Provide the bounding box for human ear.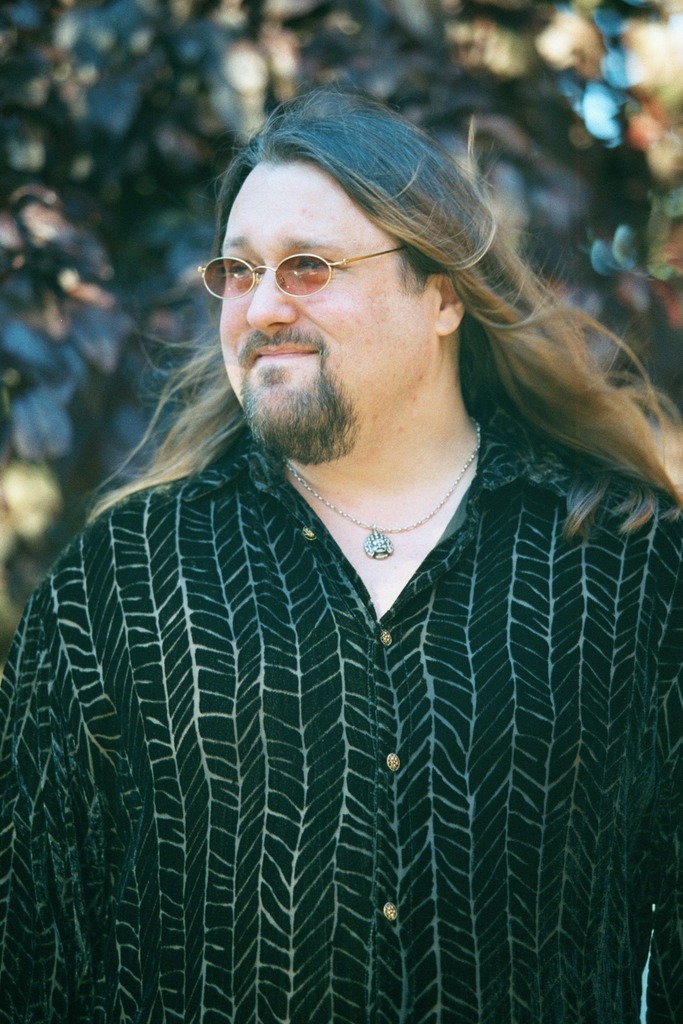
<bbox>434, 270, 467, 339</bbox>.
